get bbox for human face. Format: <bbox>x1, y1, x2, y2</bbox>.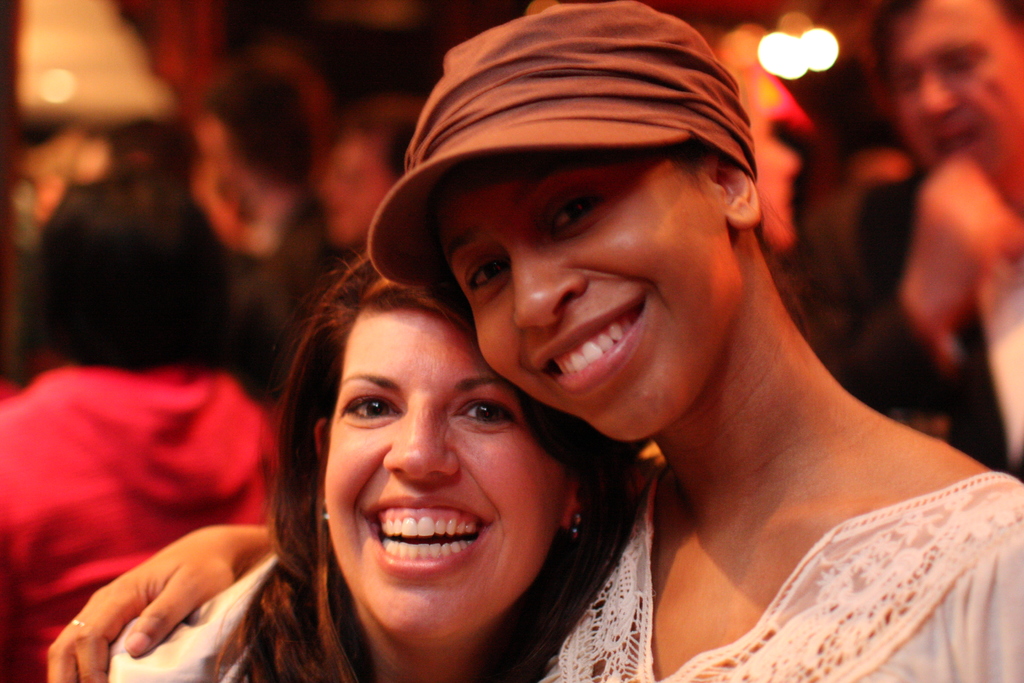
<bbox>319, 306, 568, 646</bbox>.
